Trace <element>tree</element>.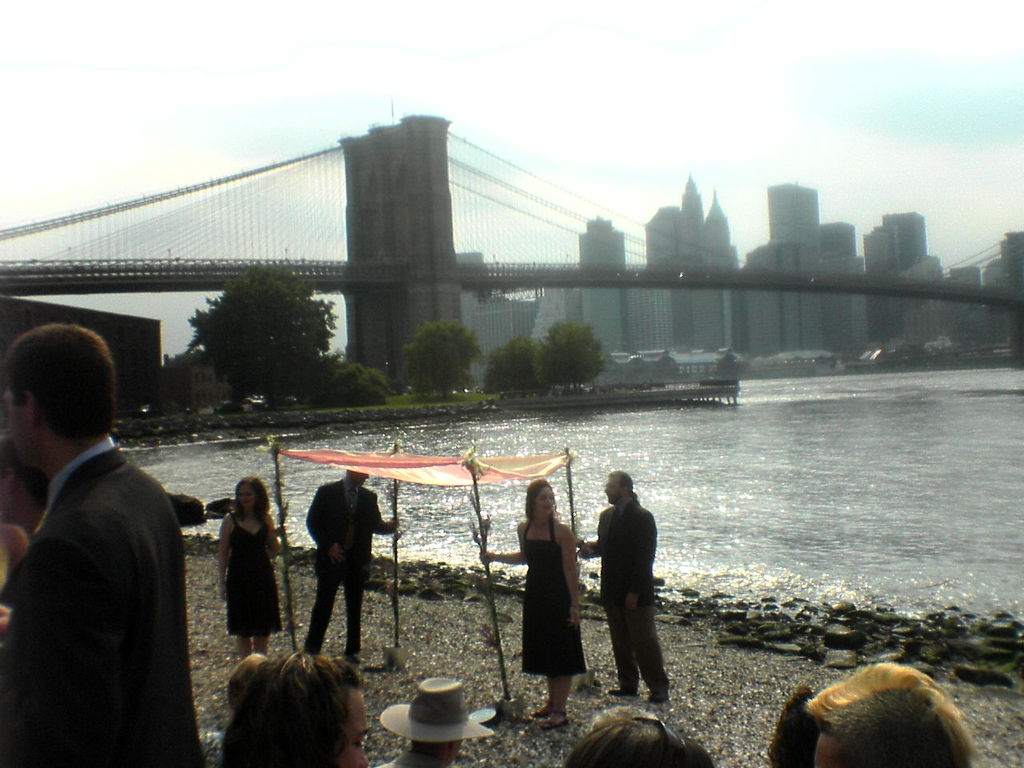
Traced to x1=541 y1=314 x2=609 y2=390.
